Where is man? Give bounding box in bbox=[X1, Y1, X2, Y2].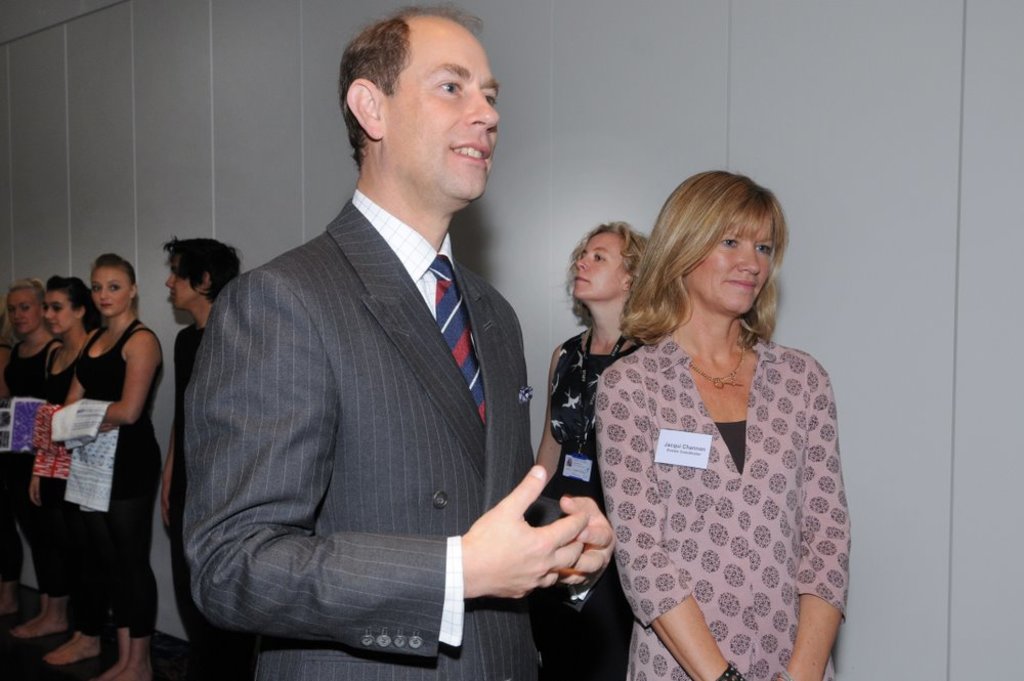
bbox=[160, 238, 240, 680].
